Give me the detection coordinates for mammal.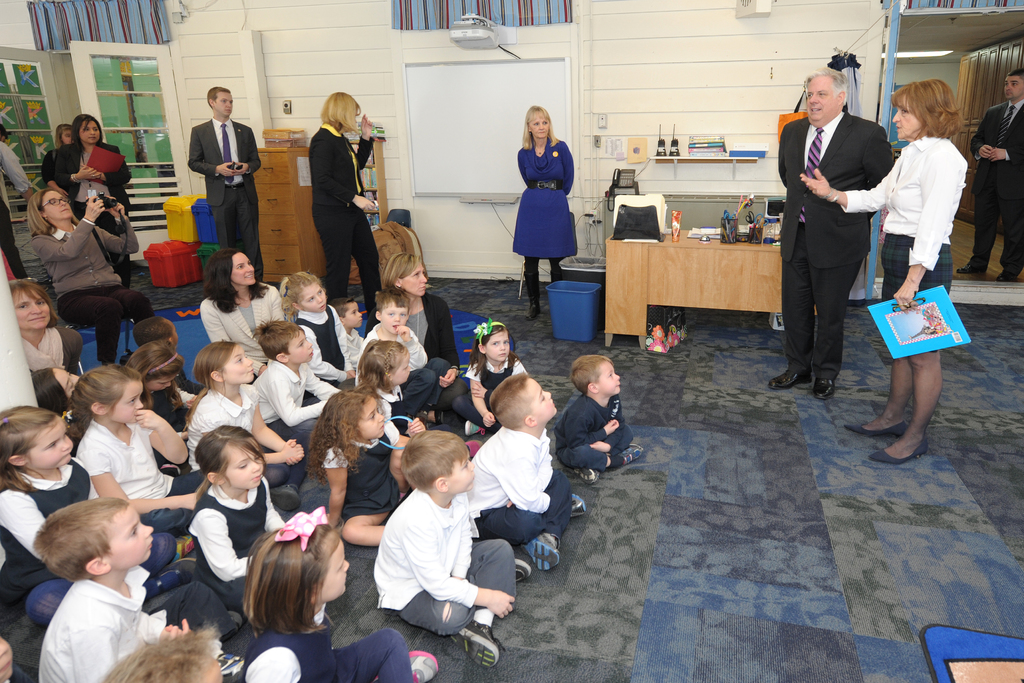
box(348, 416, 500, 661).
